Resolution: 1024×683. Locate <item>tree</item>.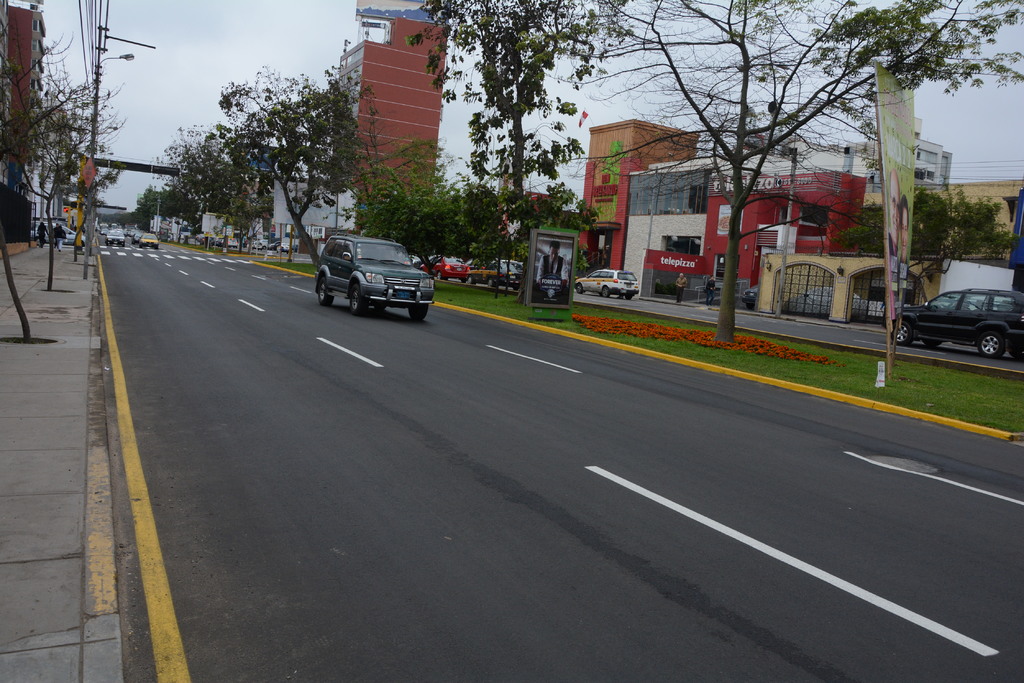
58,148,141,257.
